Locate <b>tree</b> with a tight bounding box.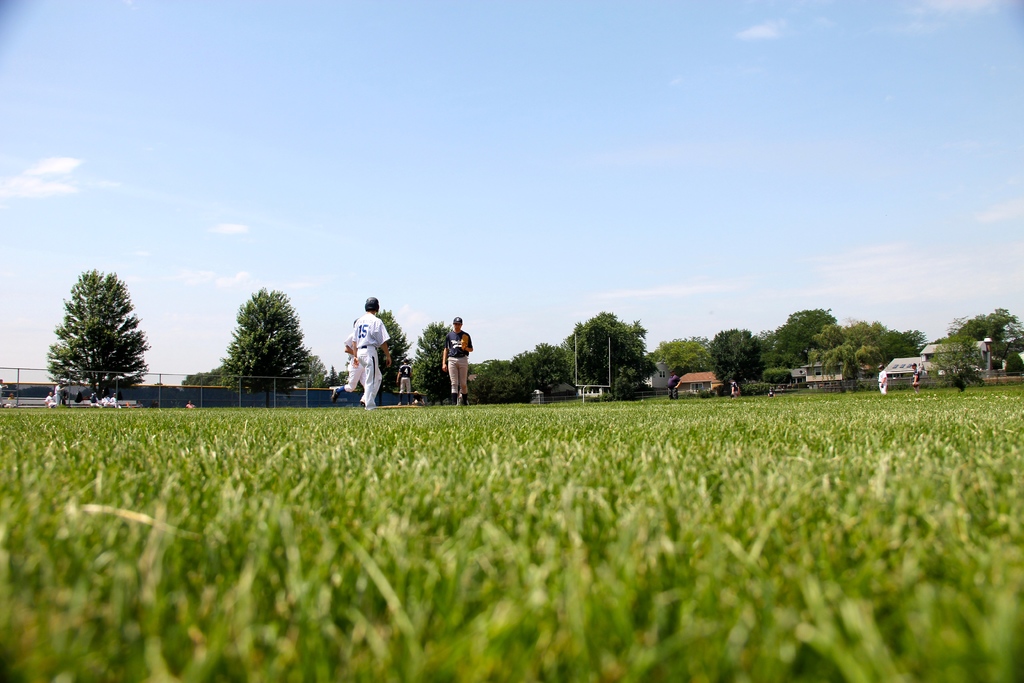
pyautogui.locateOnScreen(44, 267, 148, 416).
